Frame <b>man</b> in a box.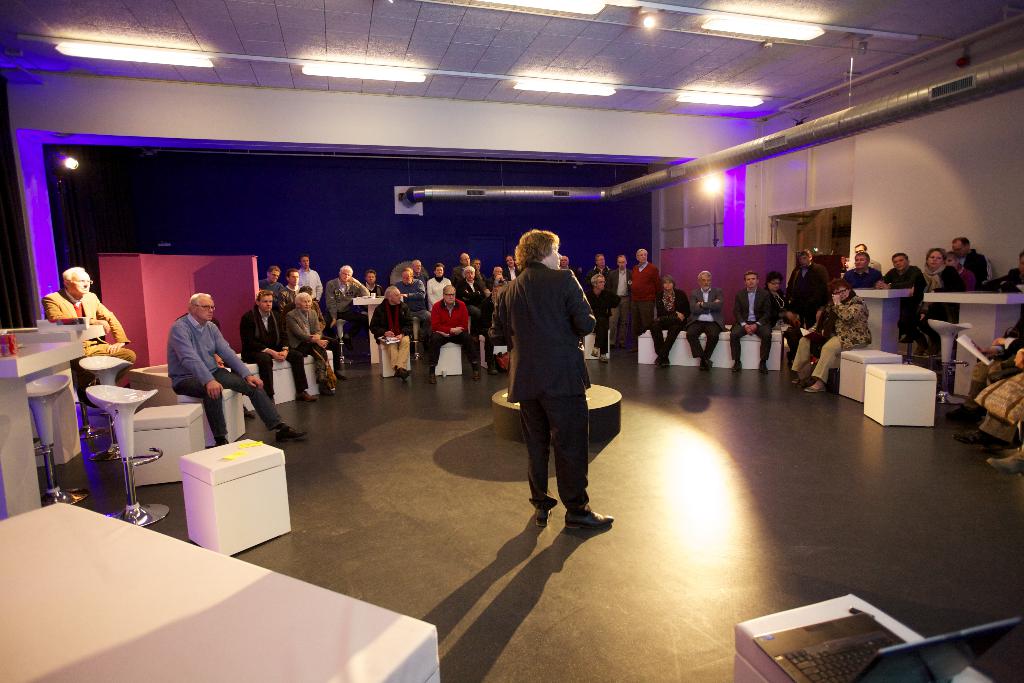
456,266,492,341.
